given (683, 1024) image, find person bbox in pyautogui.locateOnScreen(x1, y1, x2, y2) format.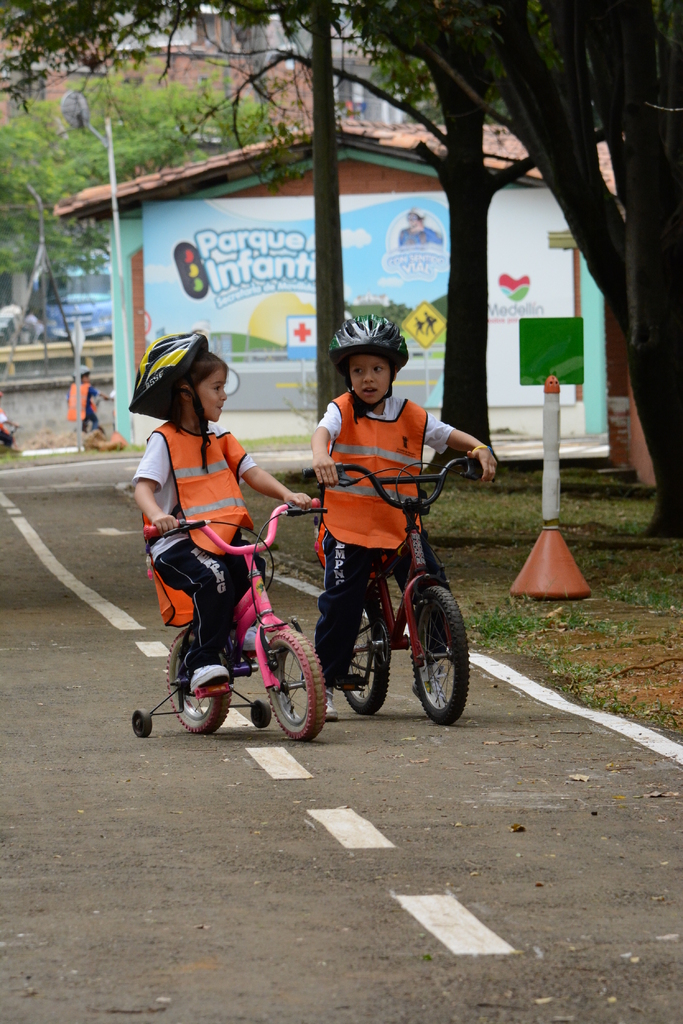
pyautogui.locateOnScreen(65, 364, 111, 436).
